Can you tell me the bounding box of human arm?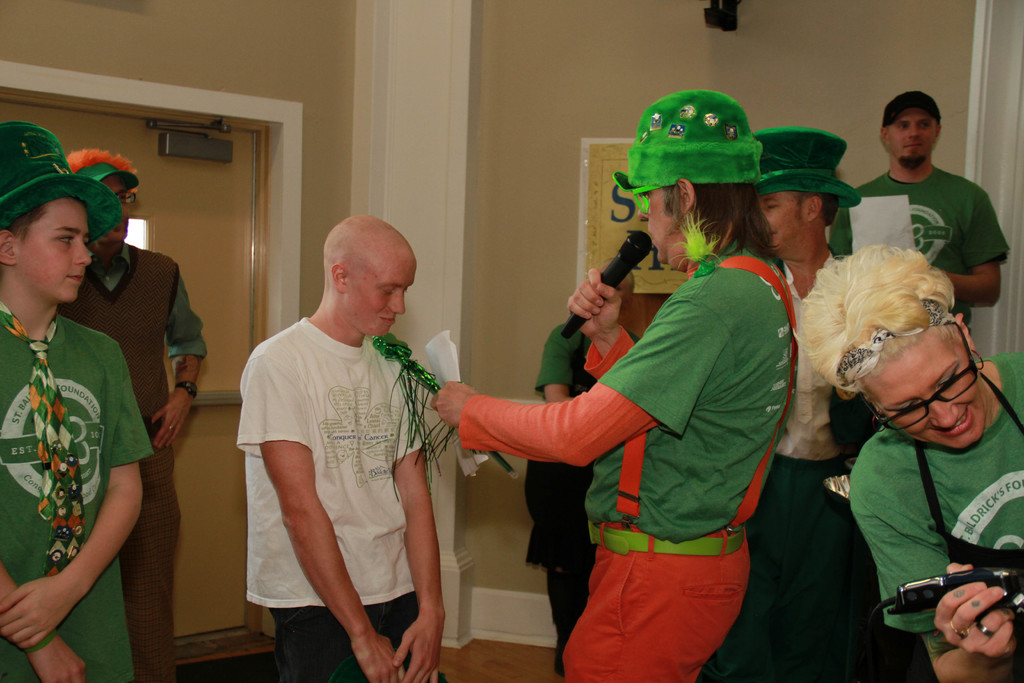
851 451 1021 682.
